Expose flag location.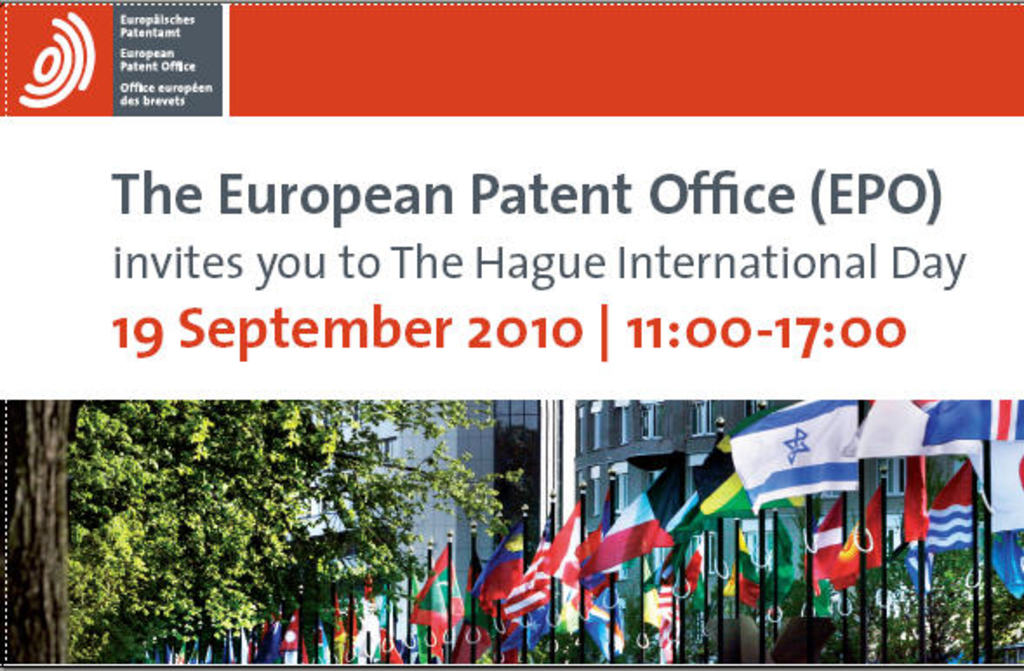
Exposed at BBox(494, 499, 562, 669).
